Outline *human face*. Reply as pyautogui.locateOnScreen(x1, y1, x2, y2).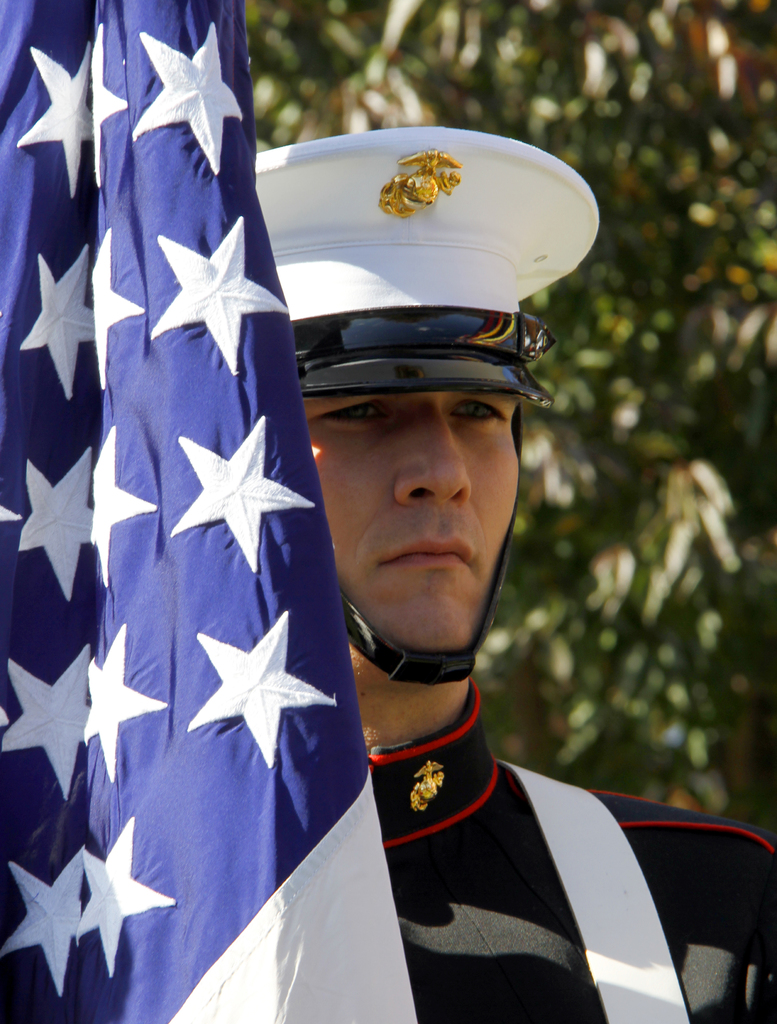
pyautogui.locateOnScreen(301, 392, 520, 652).
